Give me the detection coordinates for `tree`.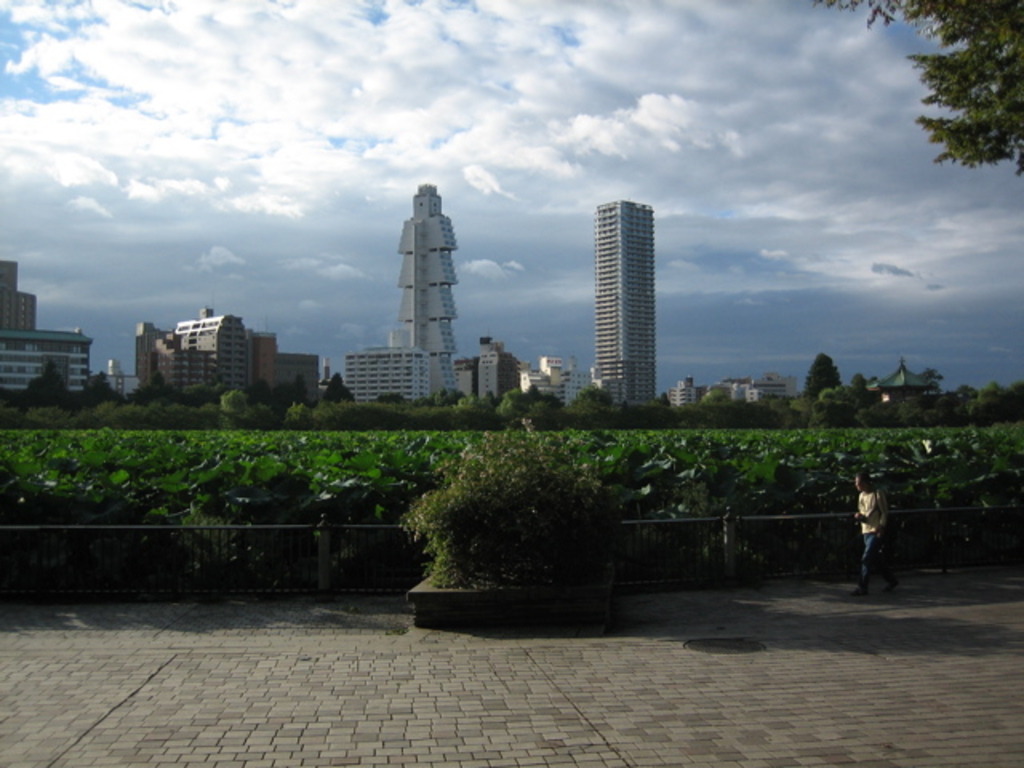
x1=398 y1=424 x2=632 y2=619.
